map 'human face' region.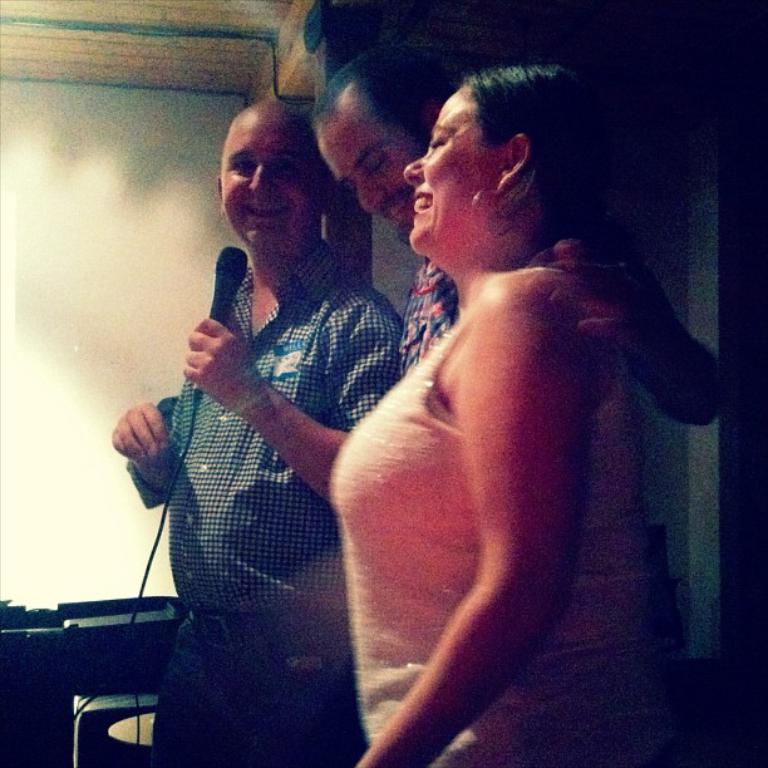
Mapped to l=316, t=80, r=418, b=233.
